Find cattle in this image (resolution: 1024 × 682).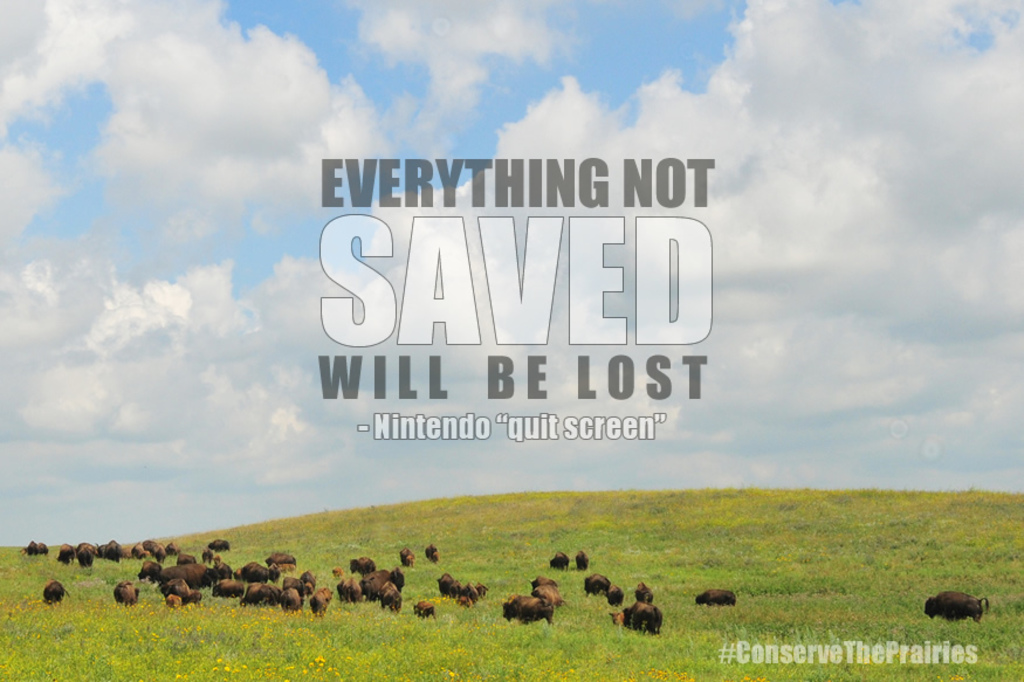
rect(281, 576, 303, 590).
